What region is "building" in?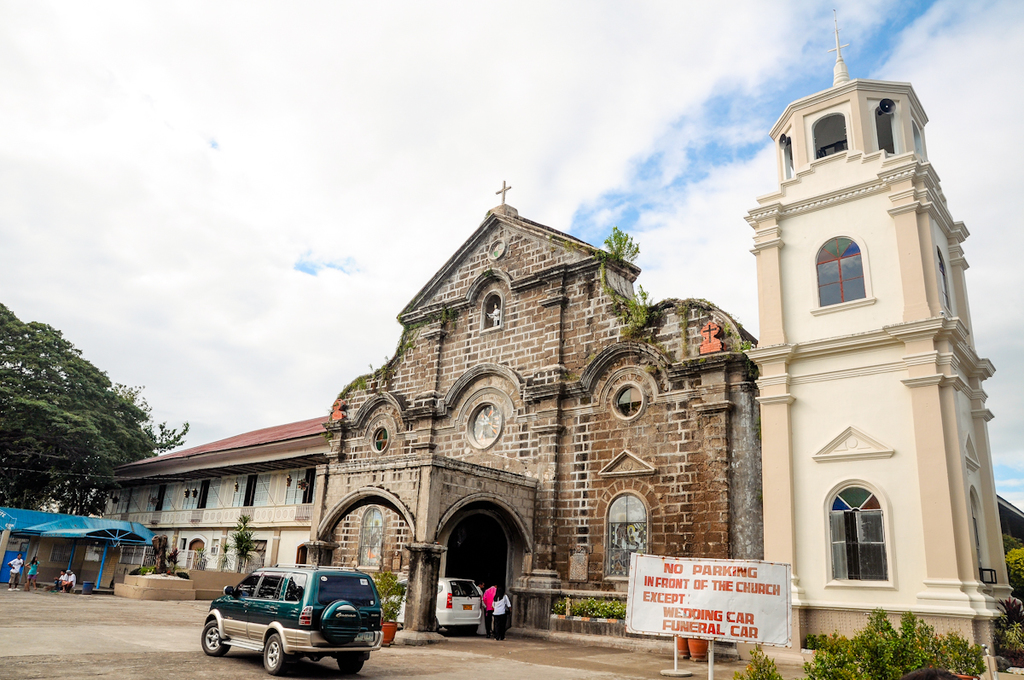
bbox(62, 20, 1023, 679).
